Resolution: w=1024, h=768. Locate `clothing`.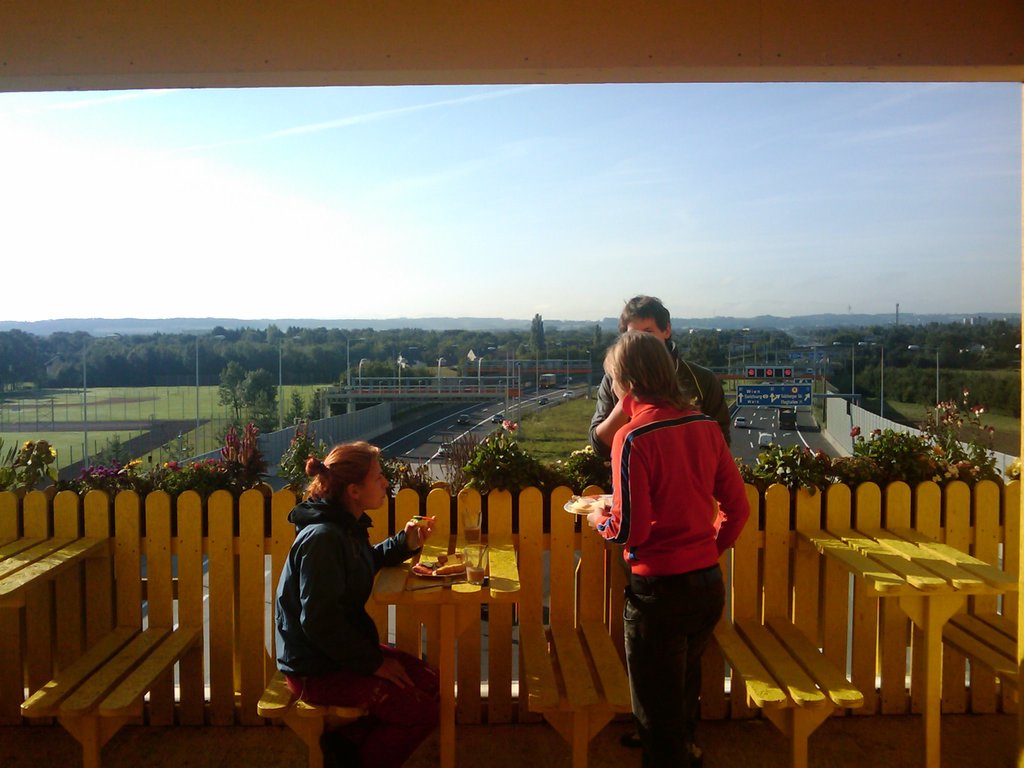
<region>589, 346, 732, 490</region>.
